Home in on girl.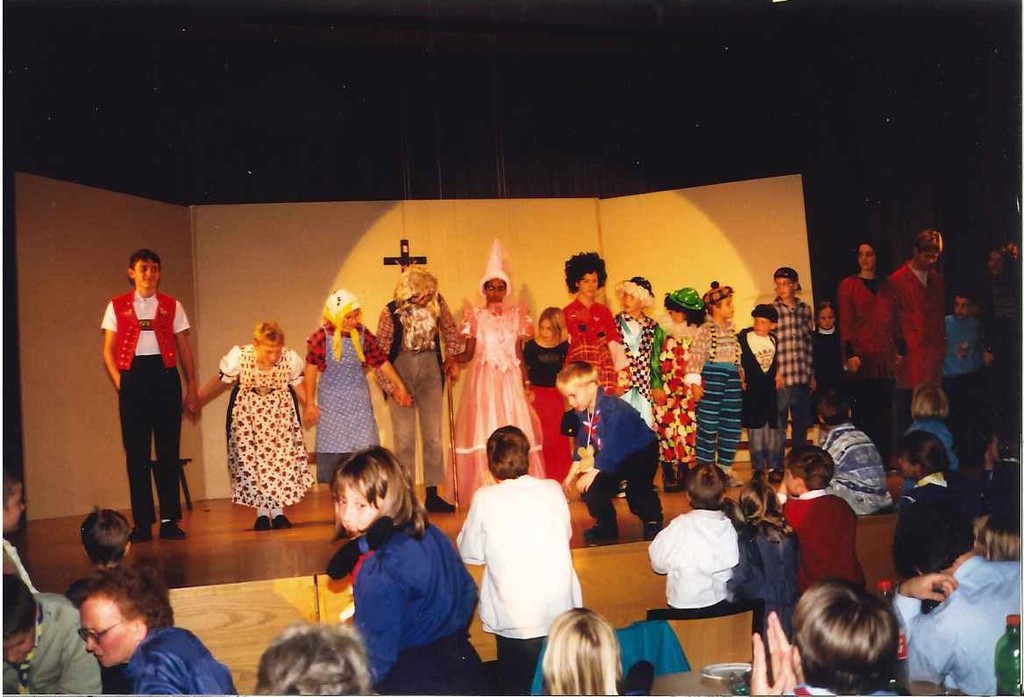
Homed in at 180:316:322:547.
